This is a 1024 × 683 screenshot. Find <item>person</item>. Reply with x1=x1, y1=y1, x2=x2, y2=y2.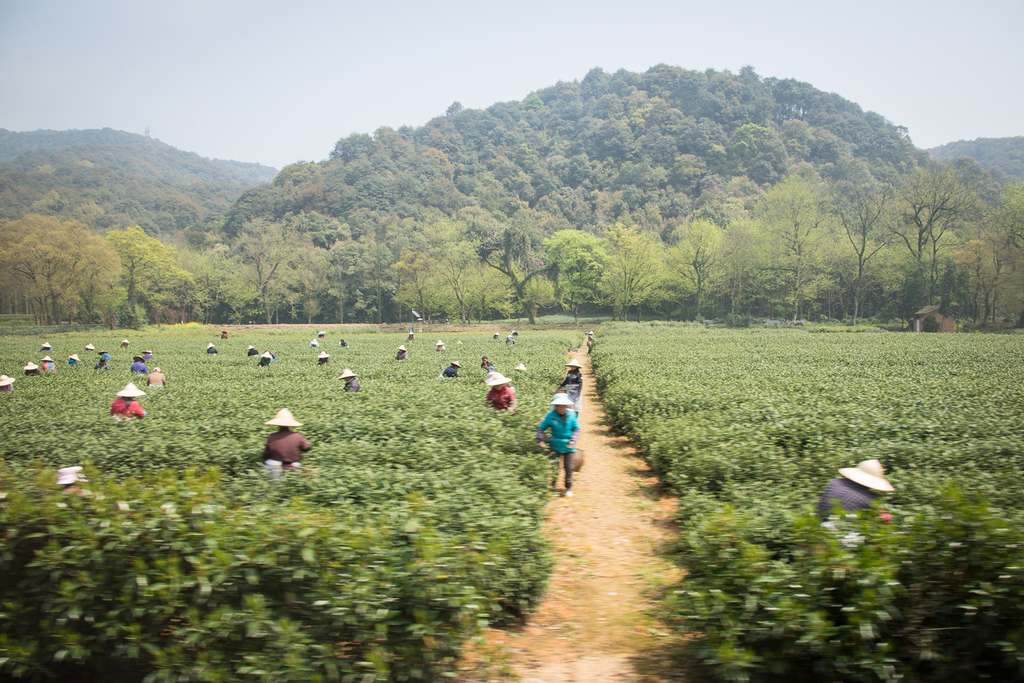
x1=26, y1=361, x2=38, y2=374.
